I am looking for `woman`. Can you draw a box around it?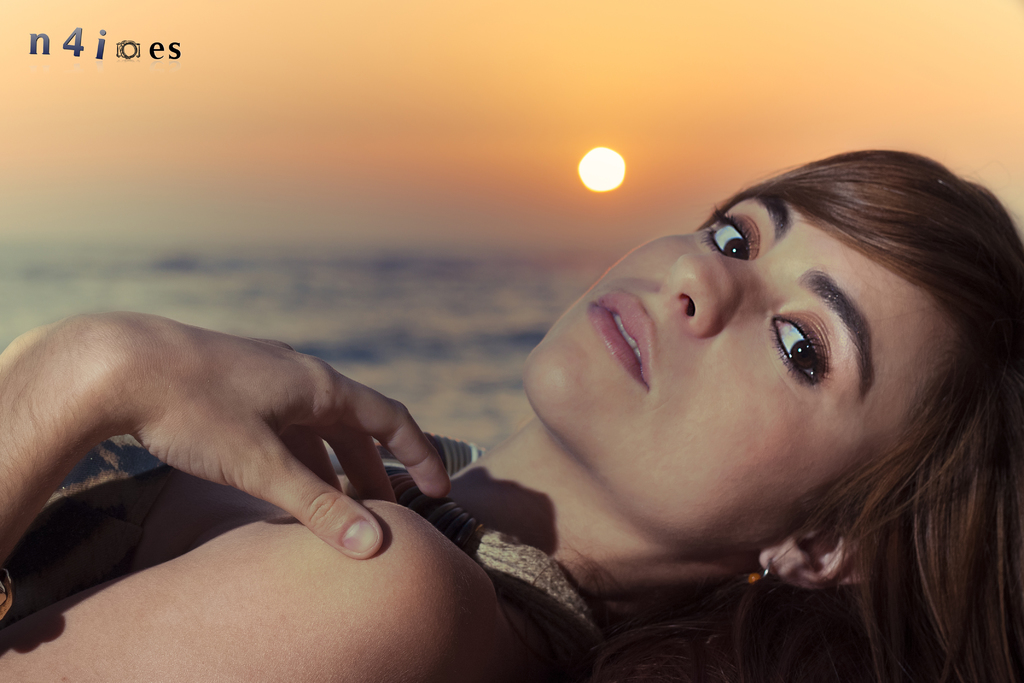
Sure, the bounding box is box(0, 151, 1023, 682).
